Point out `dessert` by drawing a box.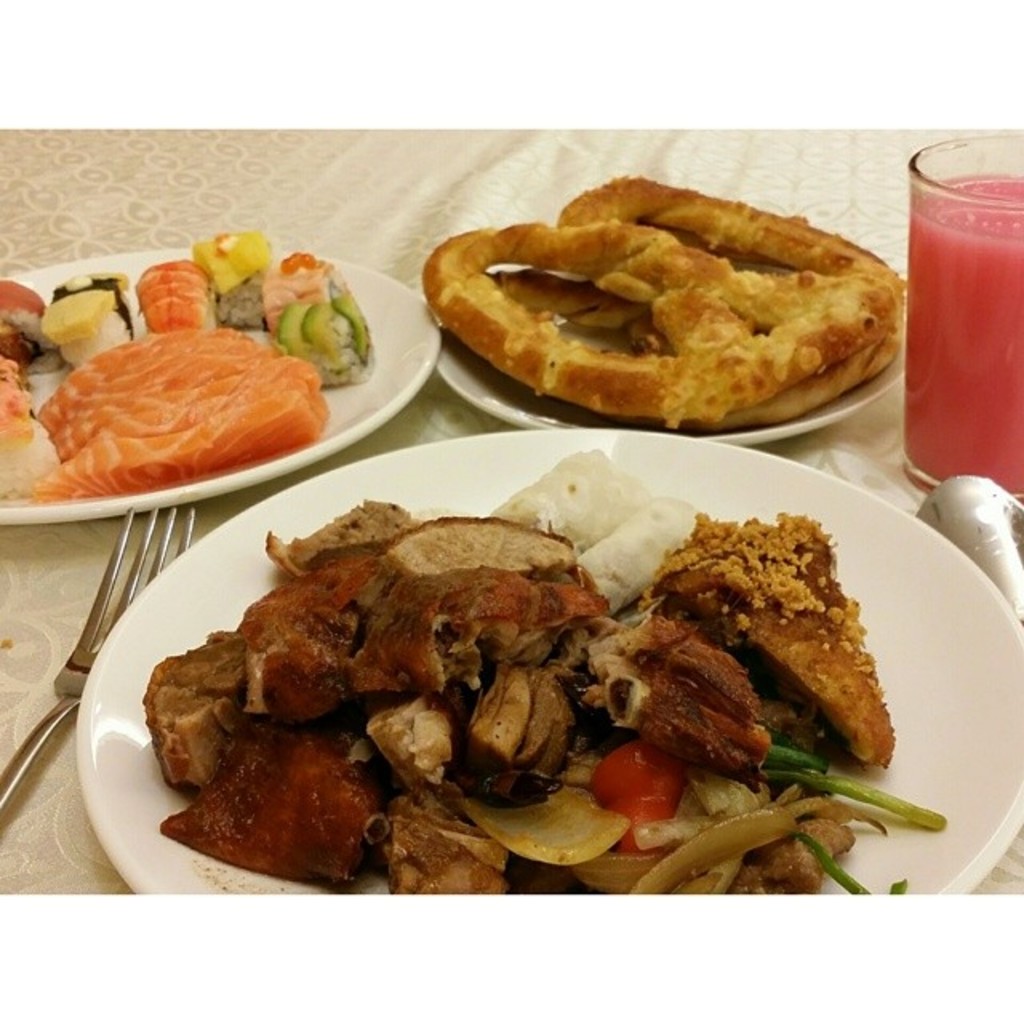
crop(0, 349, 59, 496).
